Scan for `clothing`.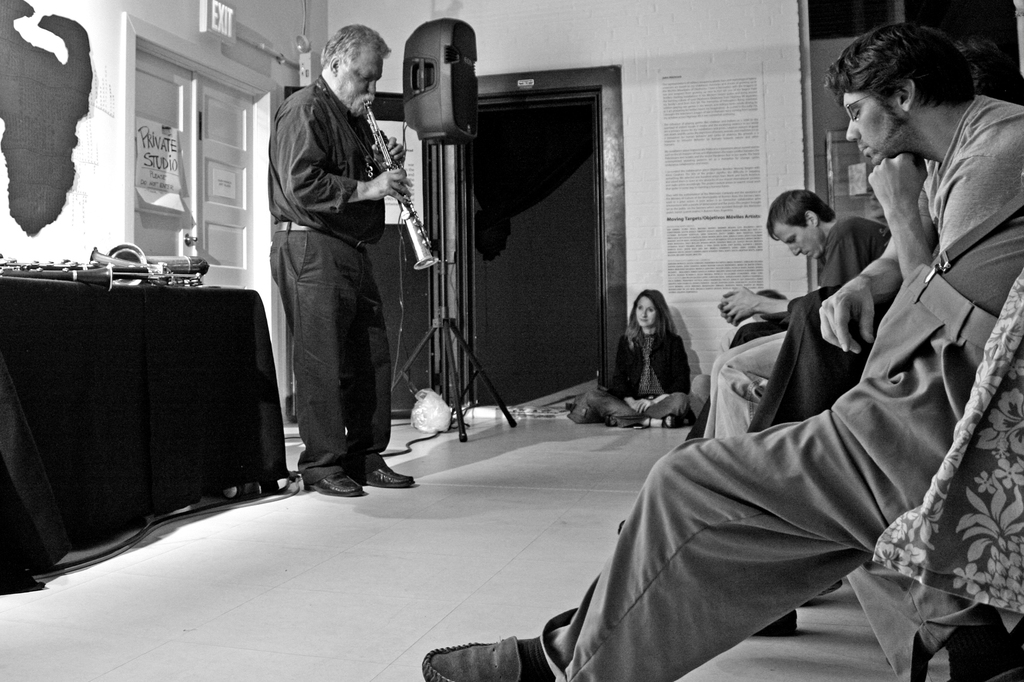
Scan result: bbox(695, 211, 890, 443).
